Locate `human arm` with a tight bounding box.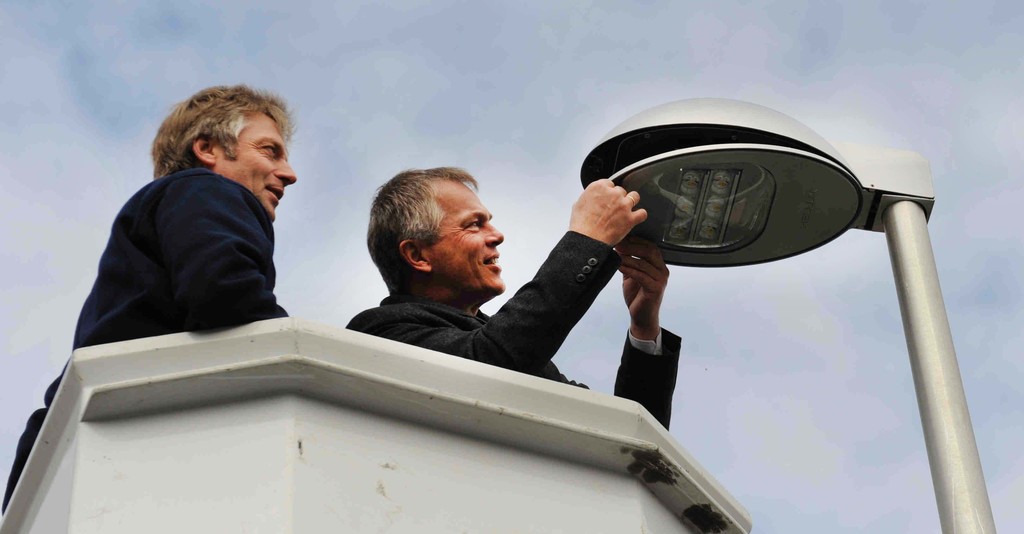
{"x1": 535, "y1": 175, "x2": 666, "y2": 280}.
